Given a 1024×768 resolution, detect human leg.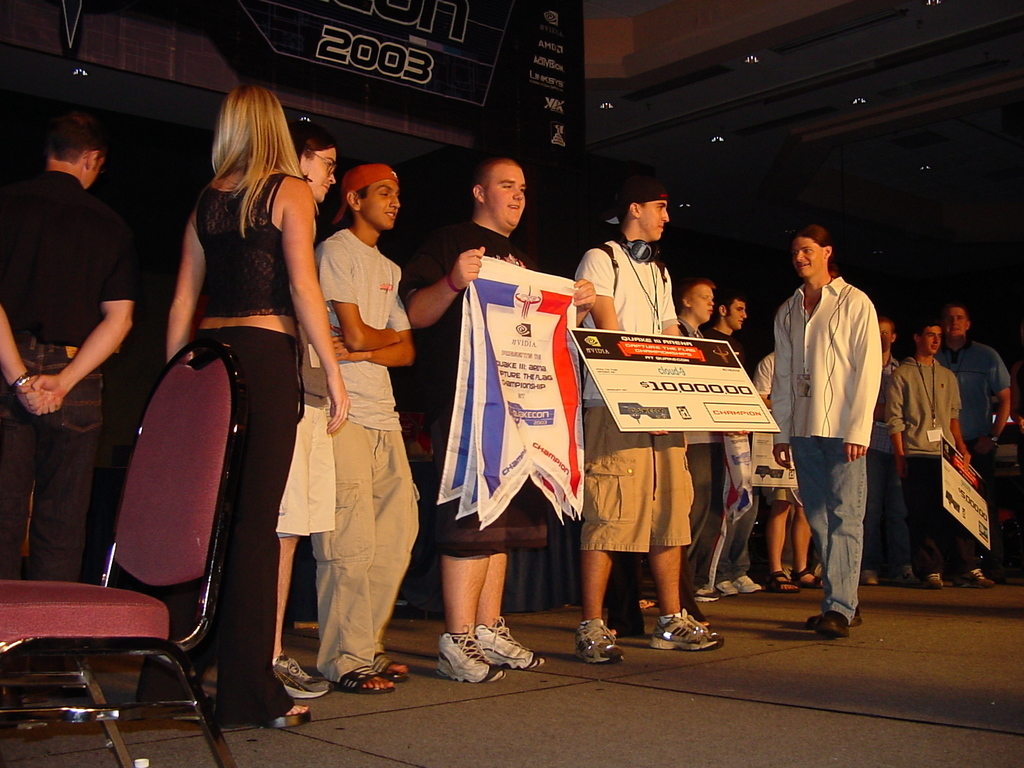
box(324, 421, 422, 679).
